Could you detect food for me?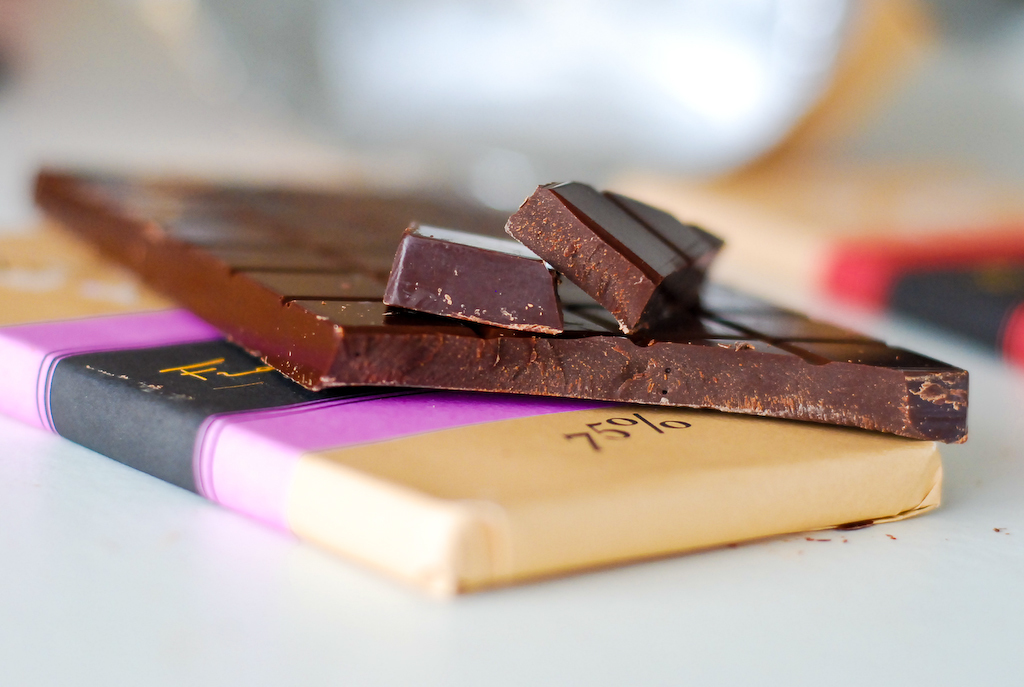
Detection result: [left=383, top=220, right=568, bottom=332].
